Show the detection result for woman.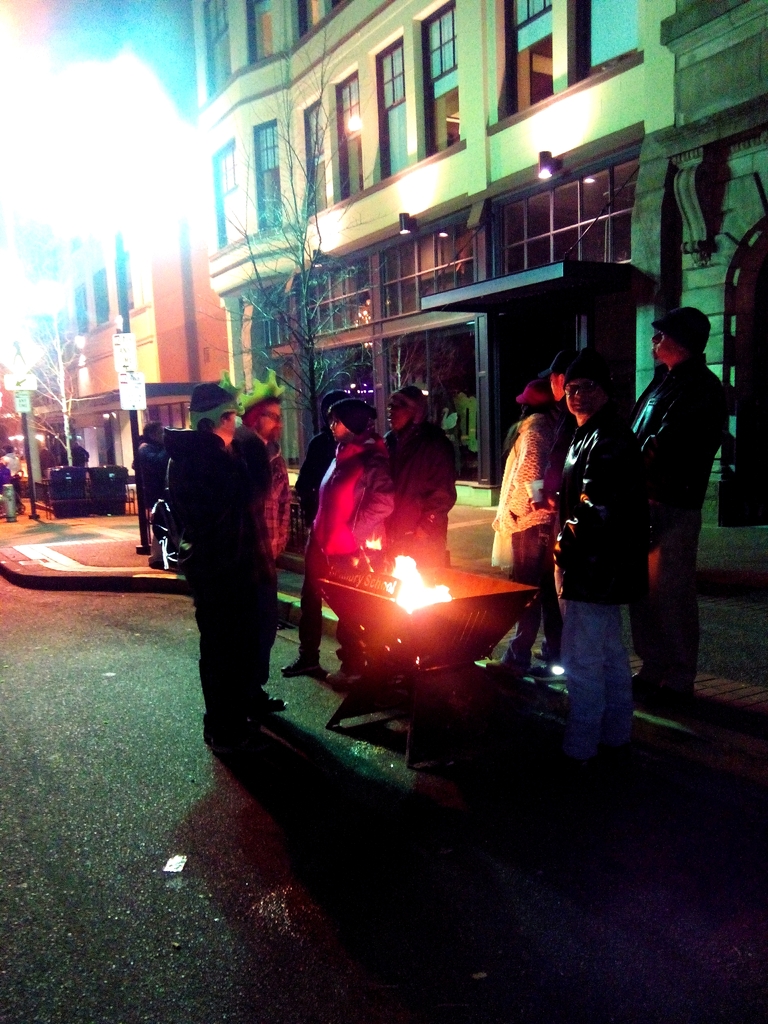
Rect(483, 376, 573, 680).
